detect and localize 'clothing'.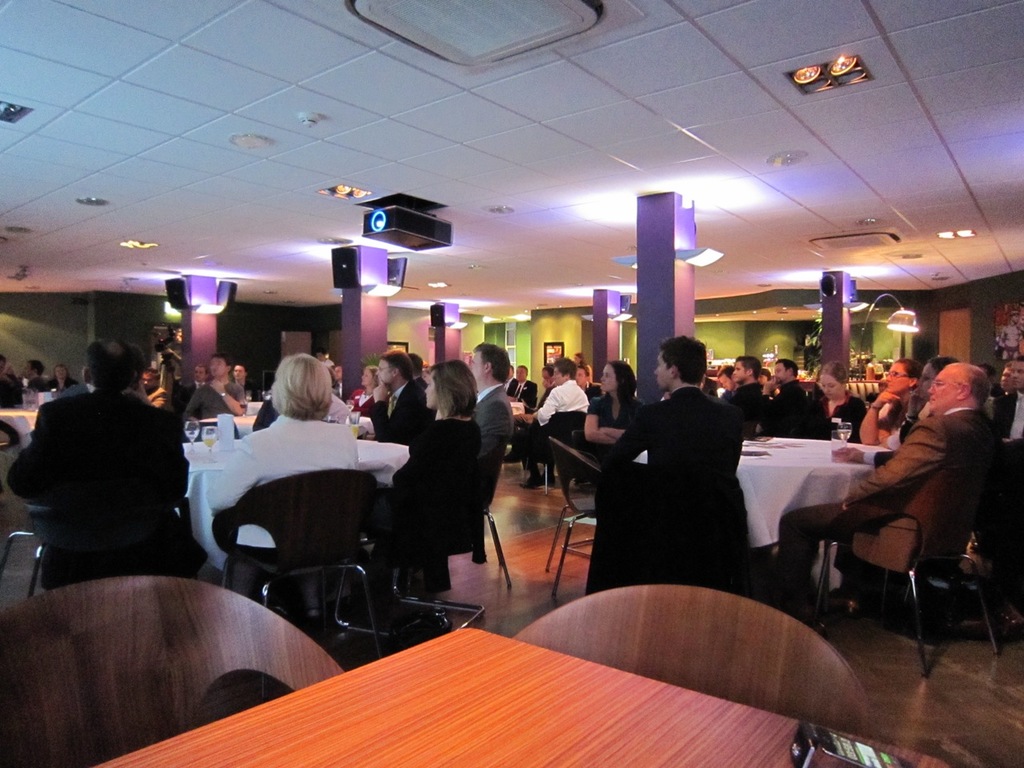
Localized at x1=727, y1=378, x2=766, y2=428.
